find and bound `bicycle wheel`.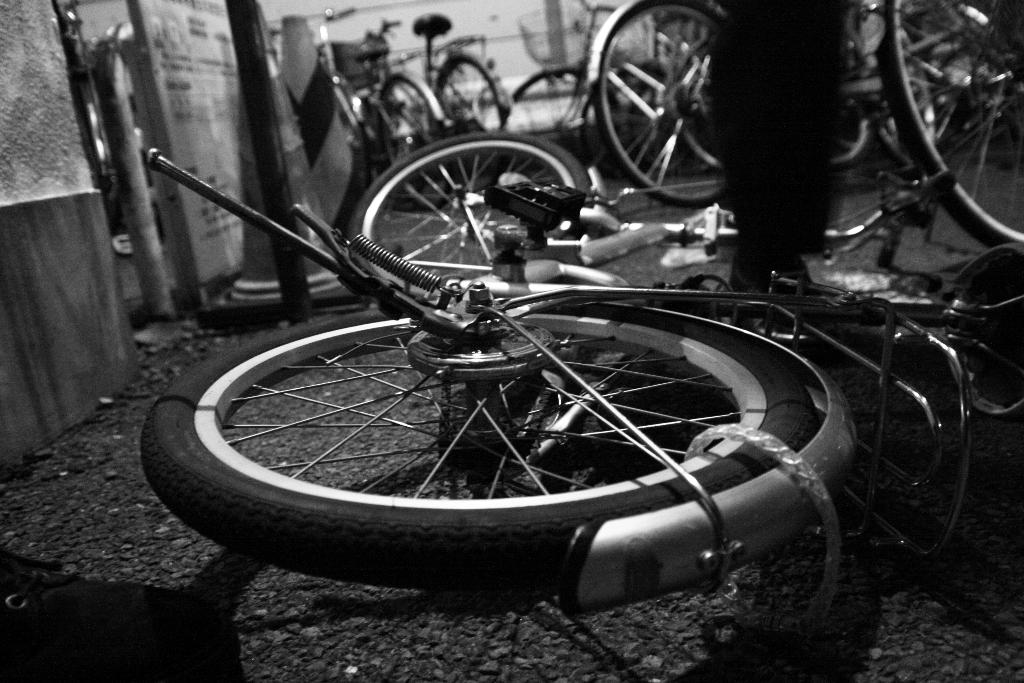
Bound: Rect(436, 47, 506, 151).
